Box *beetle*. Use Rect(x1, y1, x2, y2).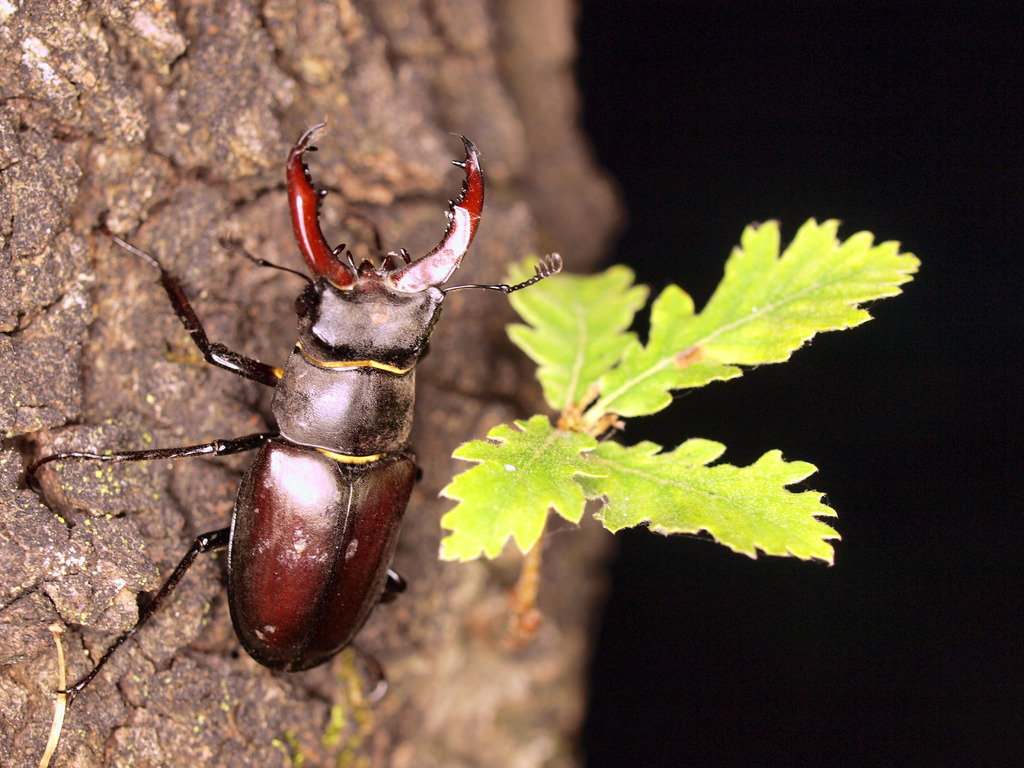
Rect(56, 135, 540, 681).
